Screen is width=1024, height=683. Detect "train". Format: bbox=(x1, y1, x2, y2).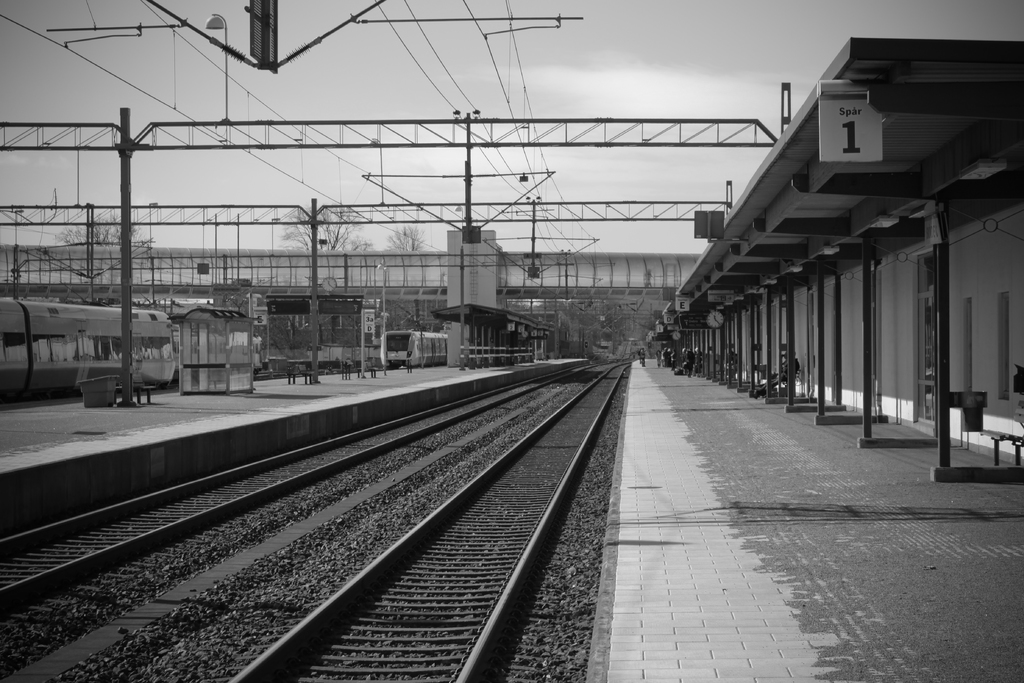
bbox=(0, 286, 188, 404).
